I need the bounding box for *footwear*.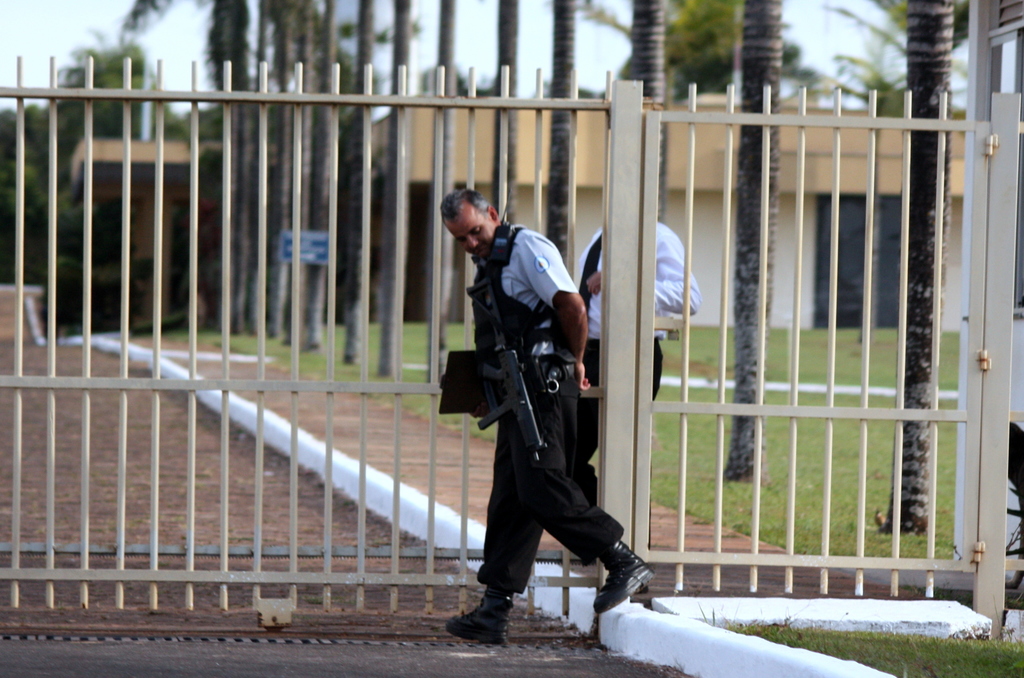
Here it is: crop(440, 594, 506, 651).
